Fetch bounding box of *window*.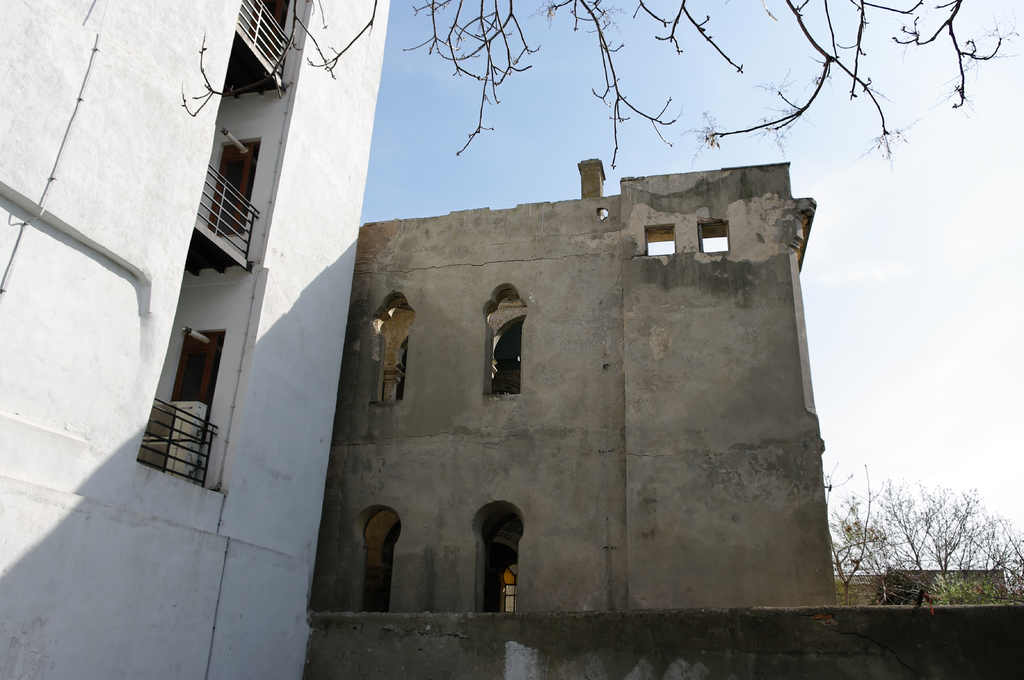
Bbox: [695, 223, 732, 260].
